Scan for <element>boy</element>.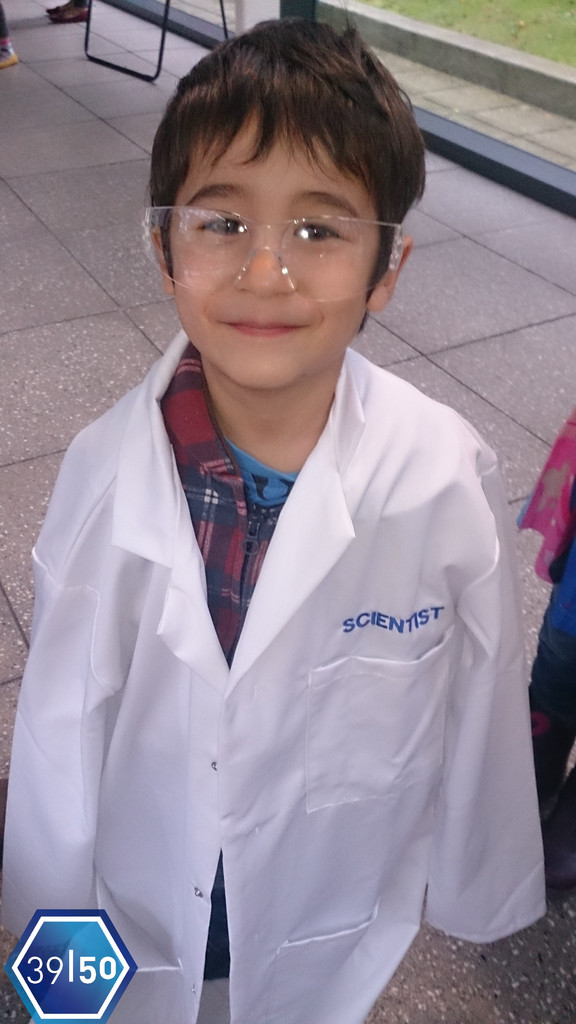
Scan result: <bbox>39, 19, 496, 916</bbox>.
